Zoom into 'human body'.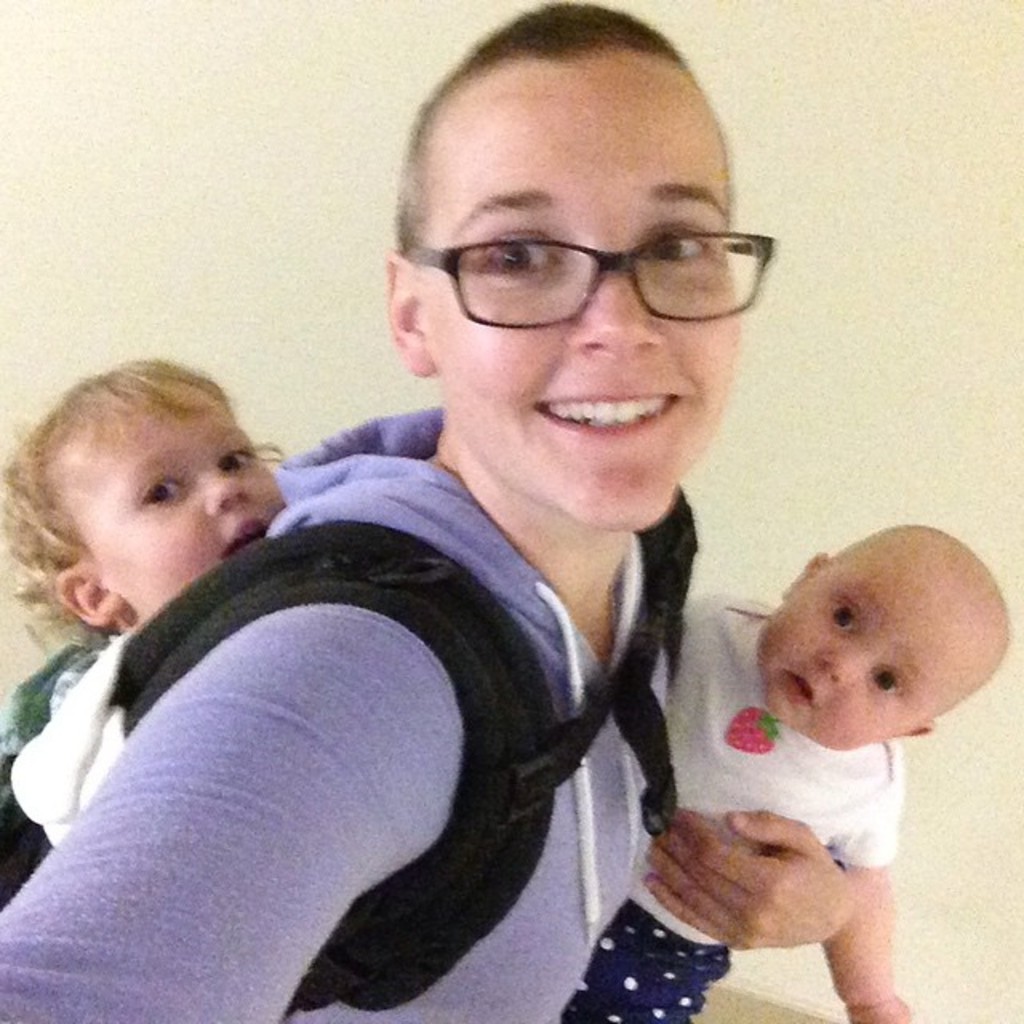
Zoom target: x1=0, y1=574, x2=243, y2=914.
